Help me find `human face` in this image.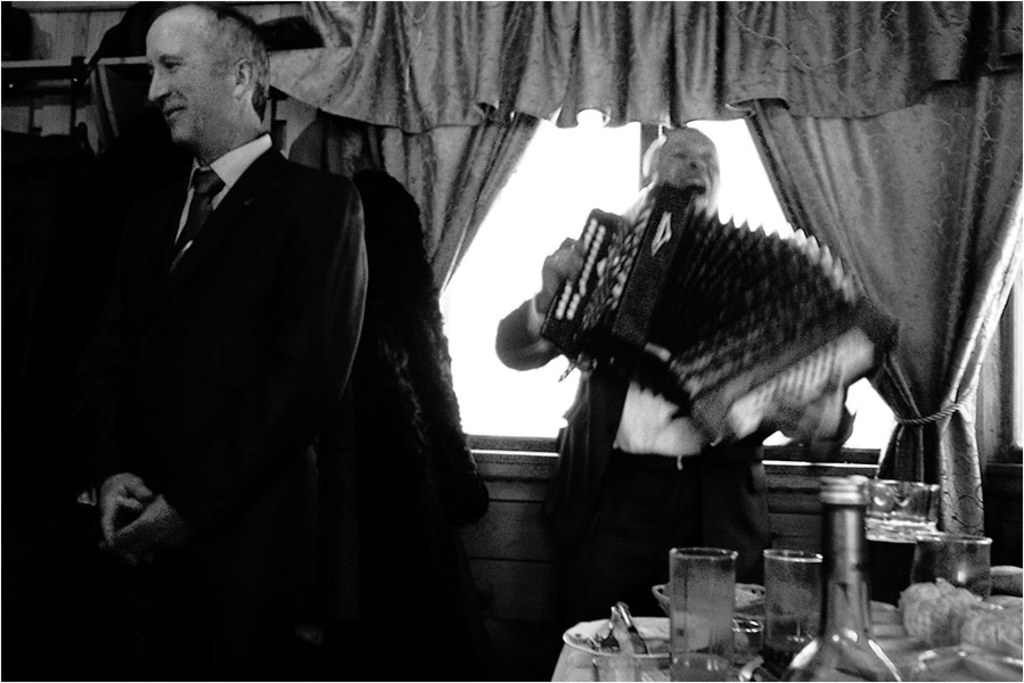
Found it: locate(655, 135, 718, 207).
